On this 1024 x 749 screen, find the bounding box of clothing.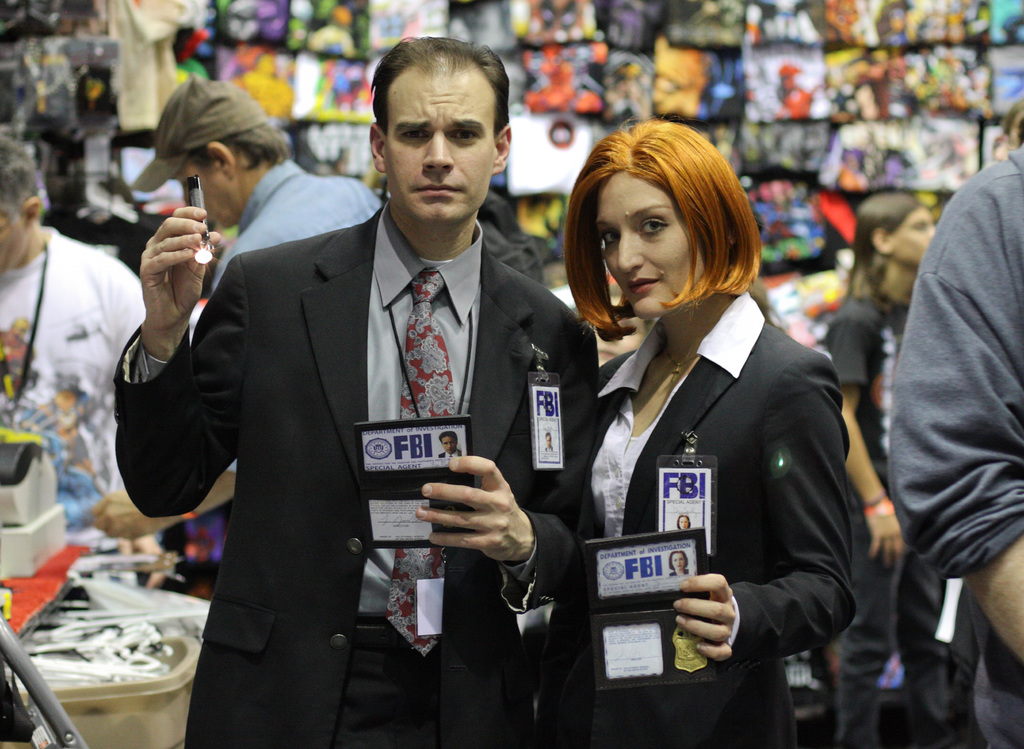
Bounding box: bbox=(0, 225, 135, 544).
